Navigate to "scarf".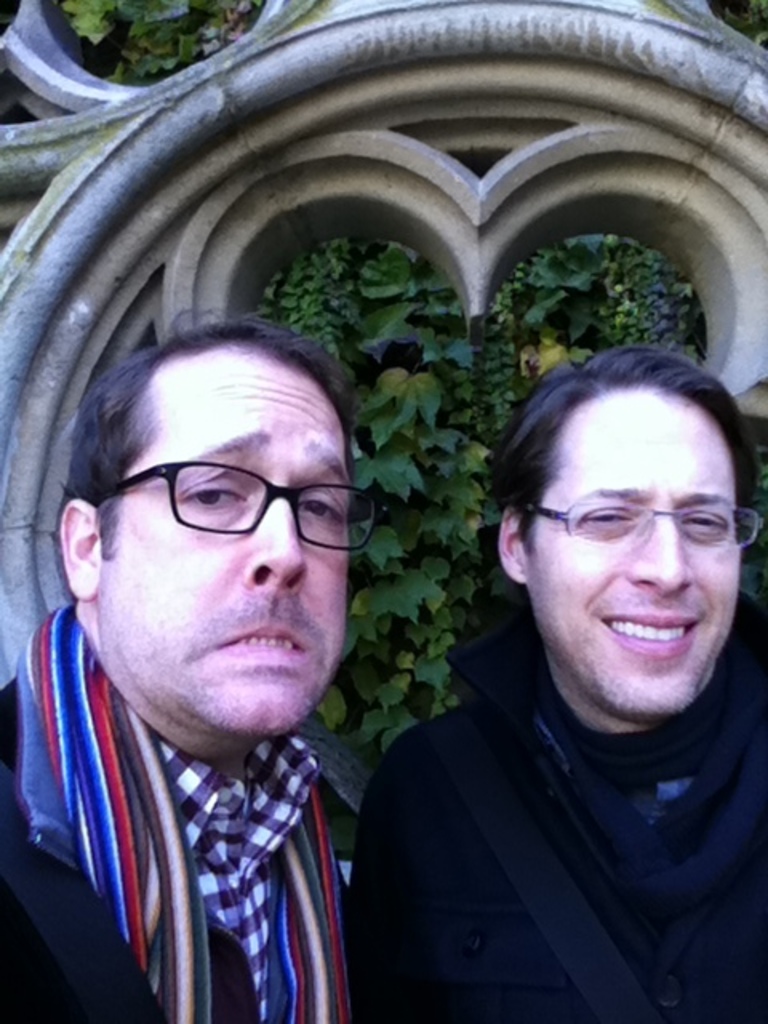
Navigation target: locate(18, 598, 346, 1021).
